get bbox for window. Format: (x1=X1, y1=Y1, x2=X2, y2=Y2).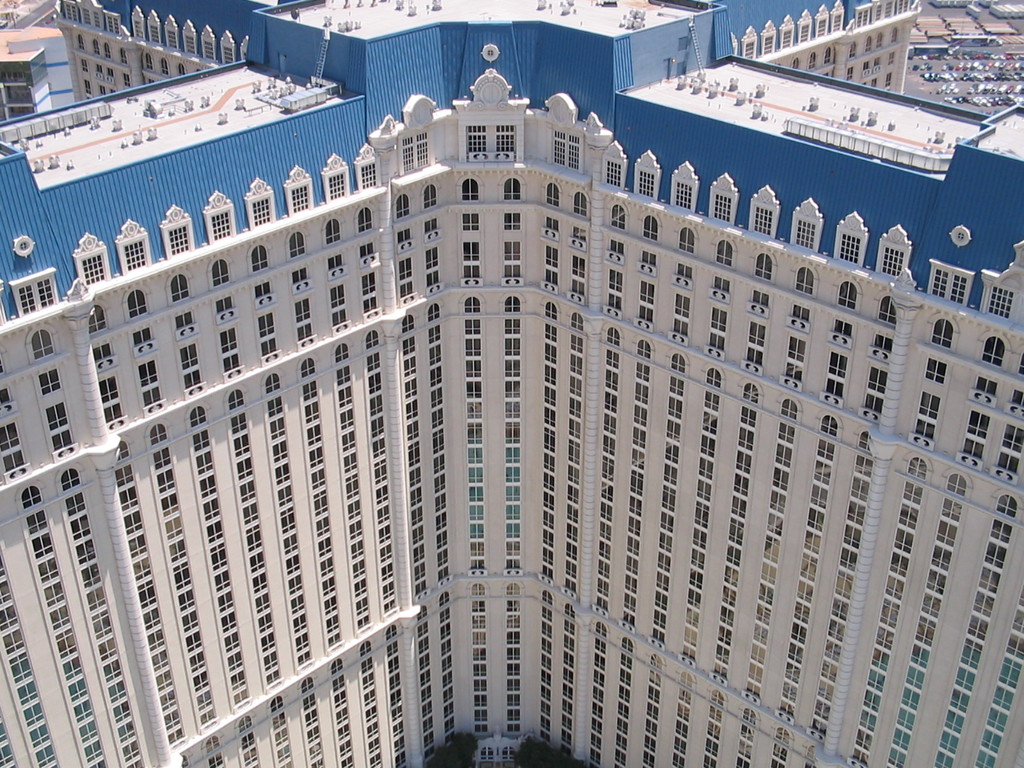
(x1=111, y1=722, x2=130, y2=744).
